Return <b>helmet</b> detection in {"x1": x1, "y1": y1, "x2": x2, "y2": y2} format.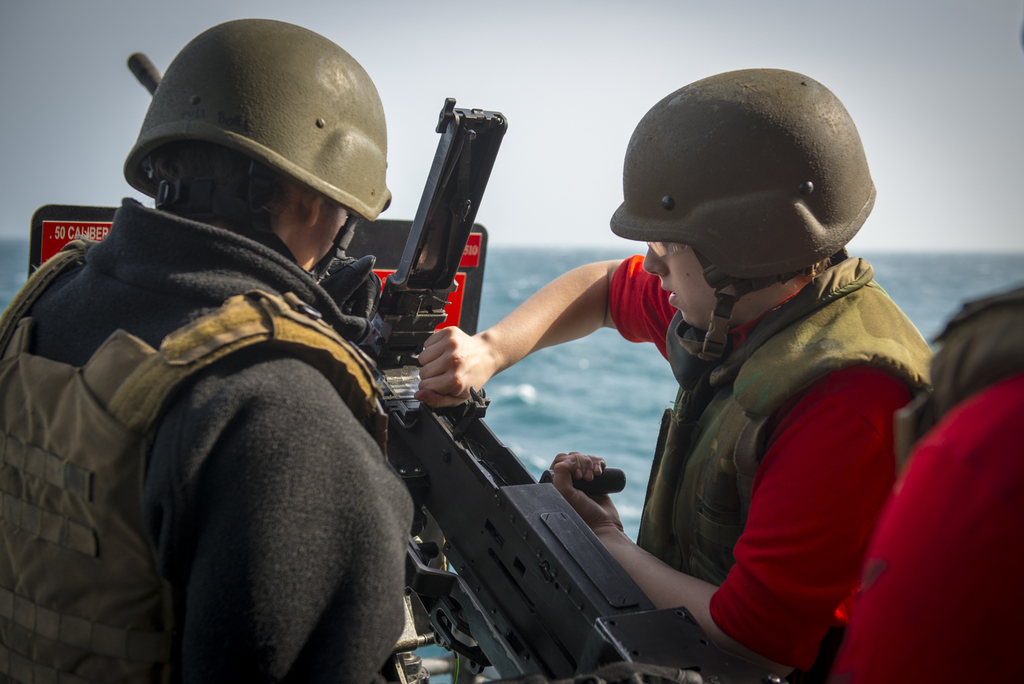
{"x1": 593, "y1": 70, "x2": 877, "y2": 384}.
